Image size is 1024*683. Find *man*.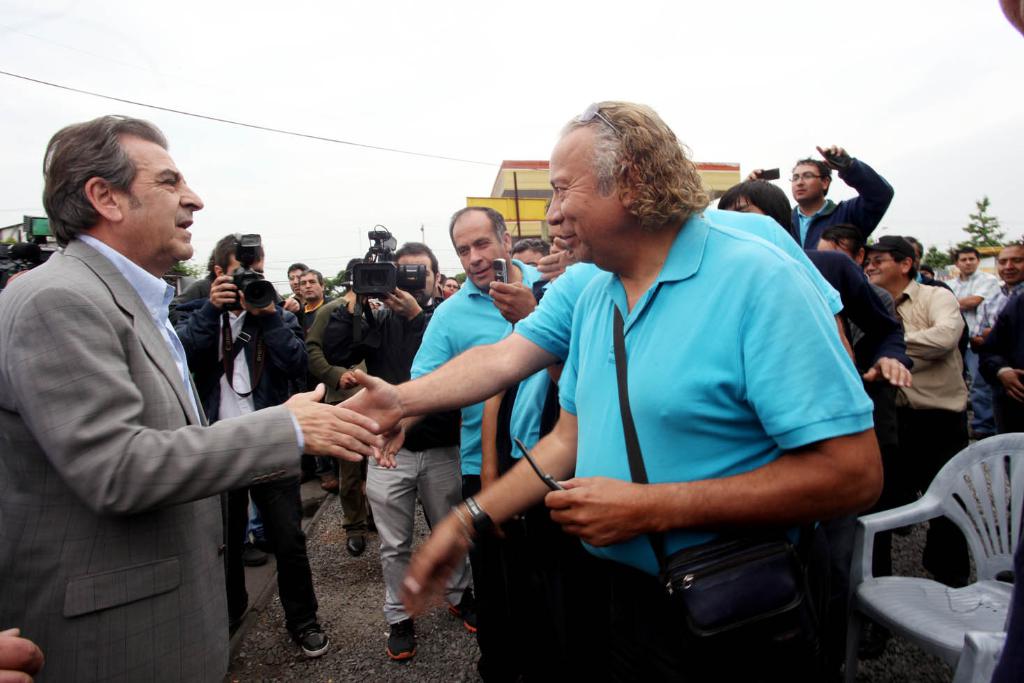
<box>533,218,569,292</box>.
